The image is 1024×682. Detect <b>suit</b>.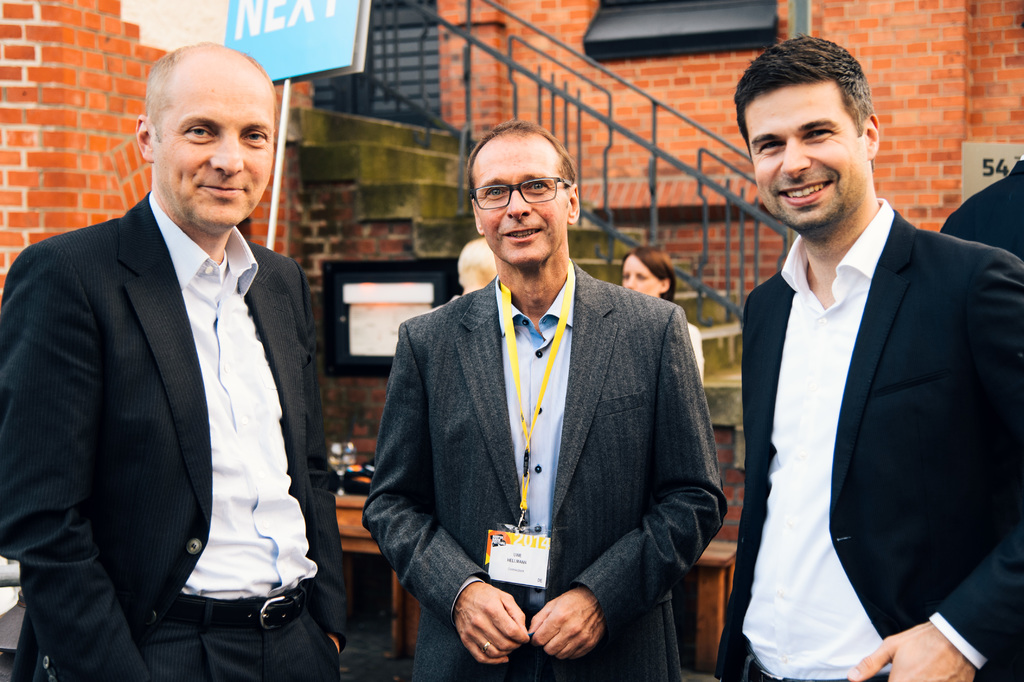
Detection: 935,152,1023,257.
